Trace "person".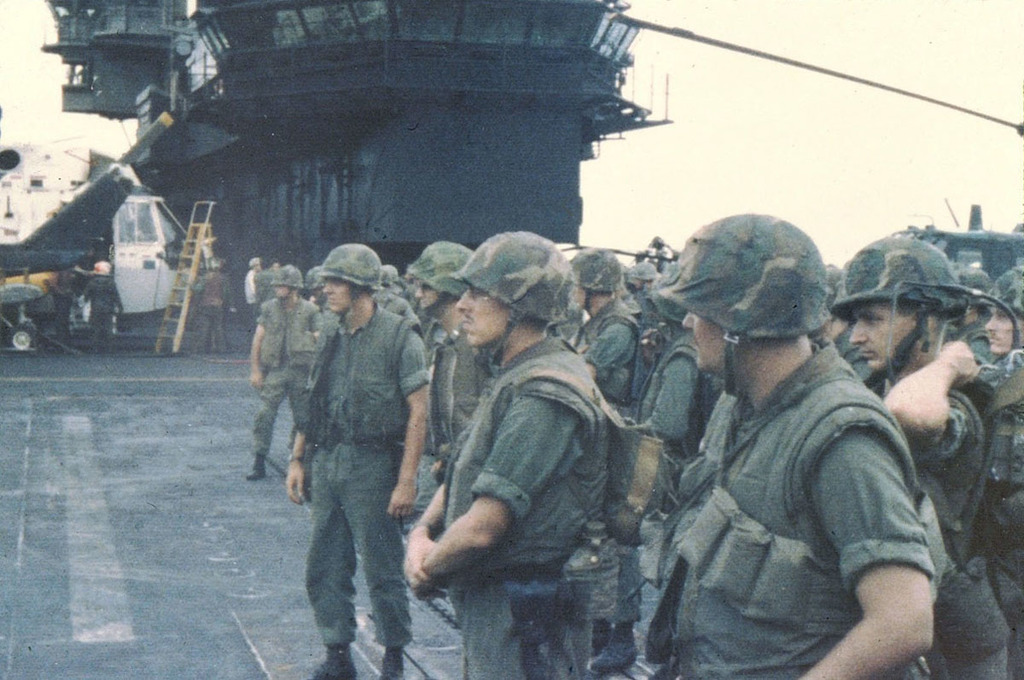
Traced to left=824, top=226, right=1016, bottom=679.
